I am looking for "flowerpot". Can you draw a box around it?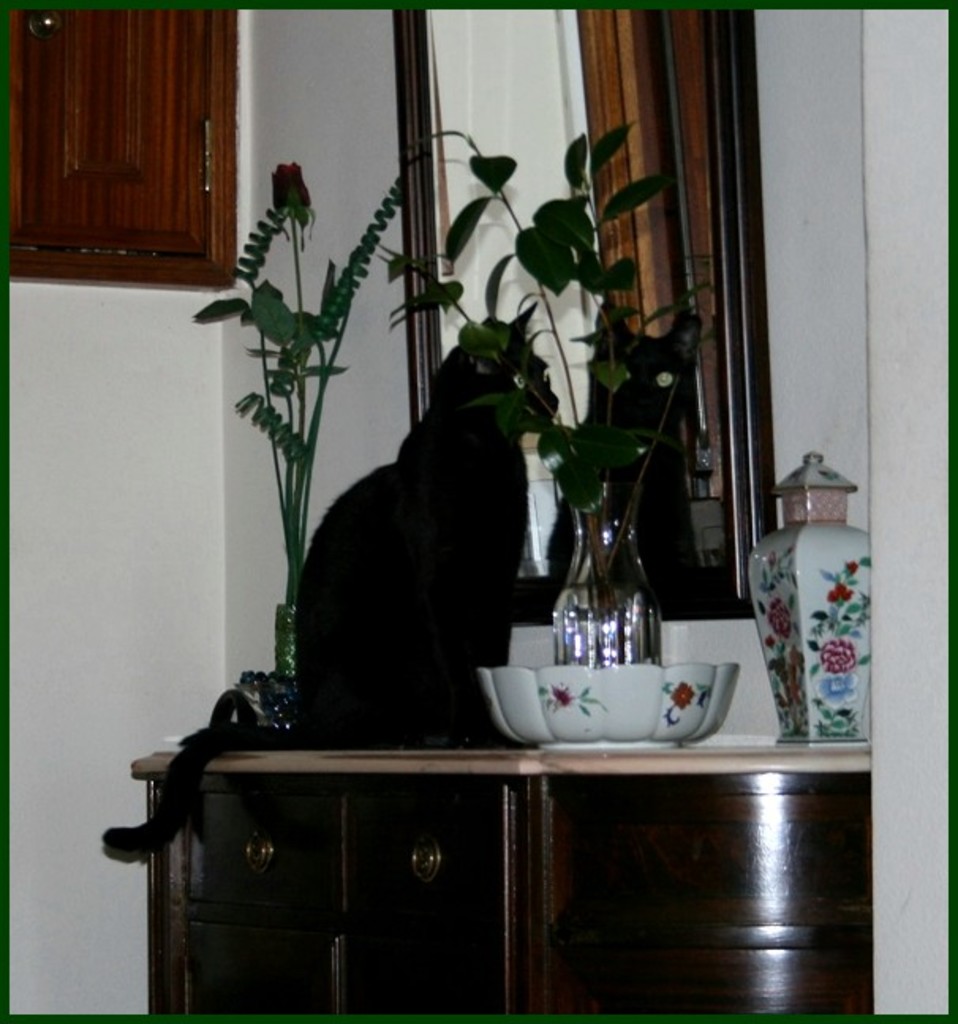
Sure, the bounding box is <bbox>479, 664, 737, 755</bbox>.
